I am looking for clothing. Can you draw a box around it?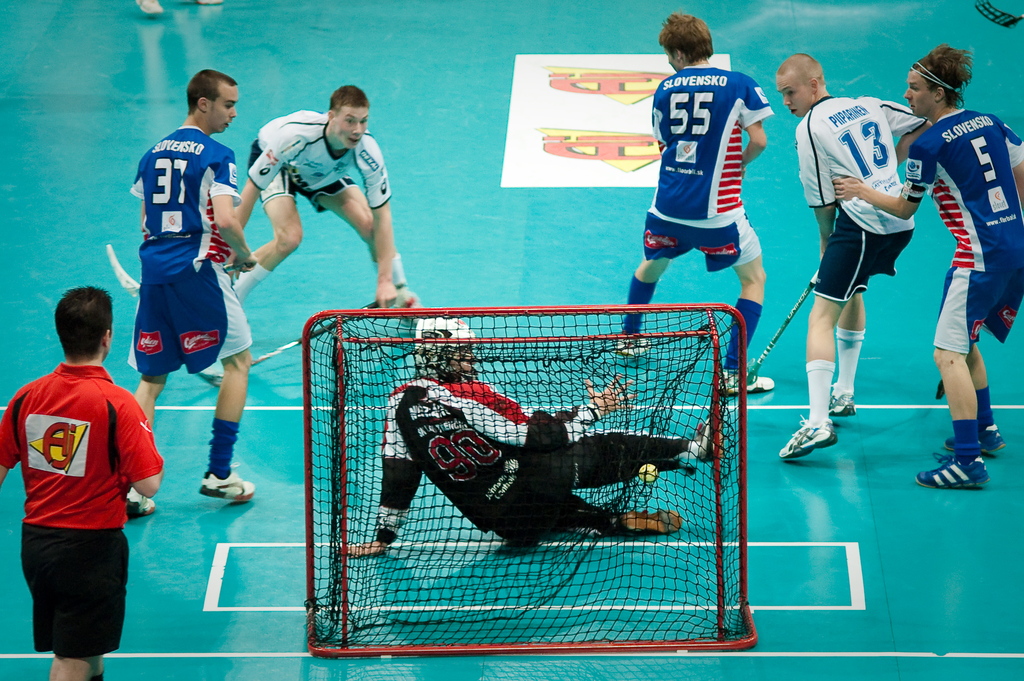
Sure, the bounding box is locate(372, 372, 699, 553).
